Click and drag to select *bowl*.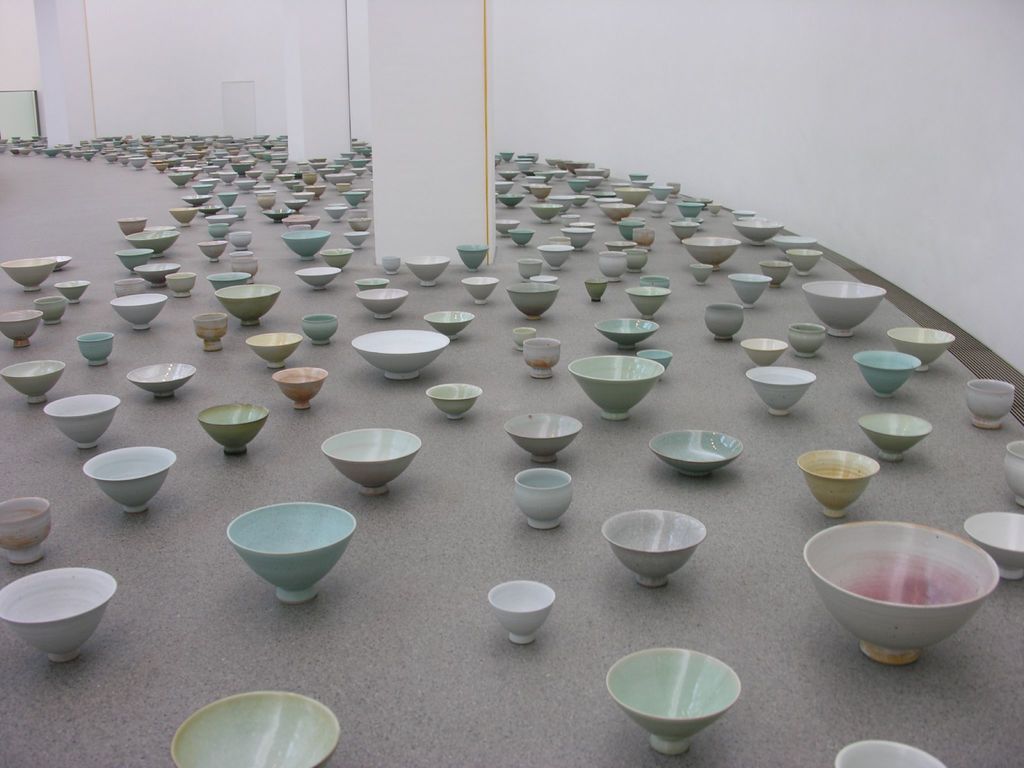
Selection: select_region(708, 203, 722, 219).
